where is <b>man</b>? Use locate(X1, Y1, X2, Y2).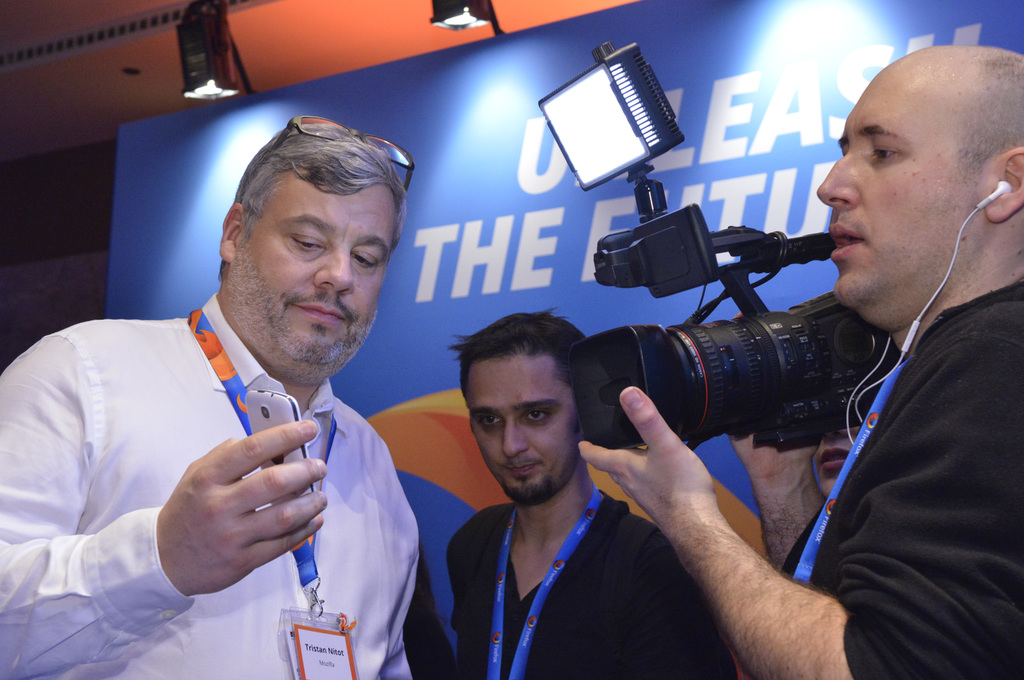
locate(449, 308, 736, 679).
